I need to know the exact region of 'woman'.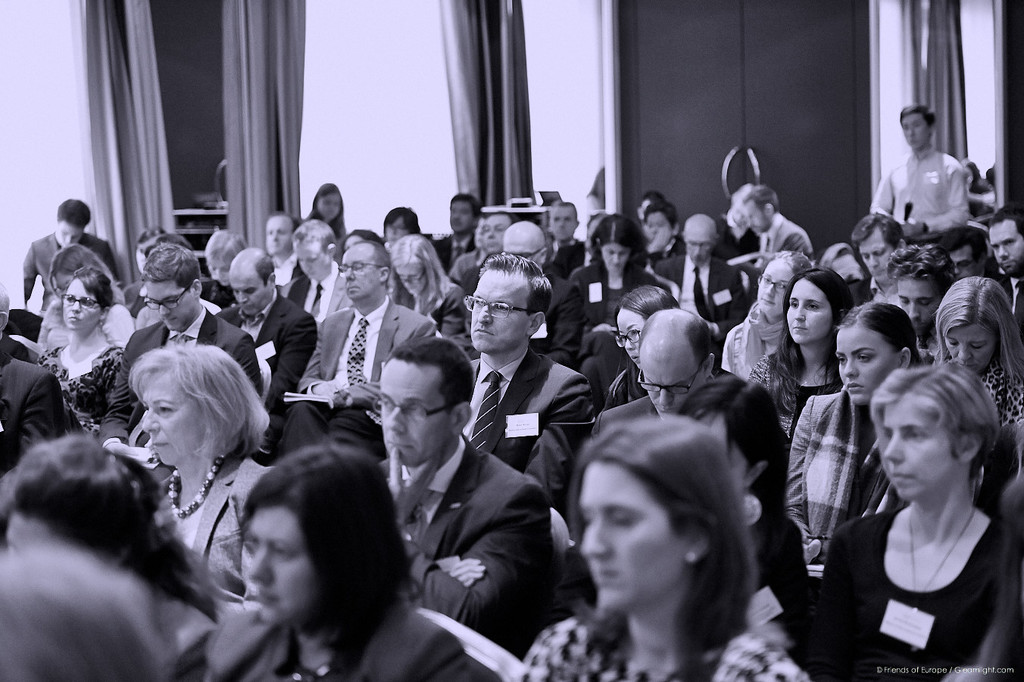
Region: l=935, t=272, r=1023, b=422.
